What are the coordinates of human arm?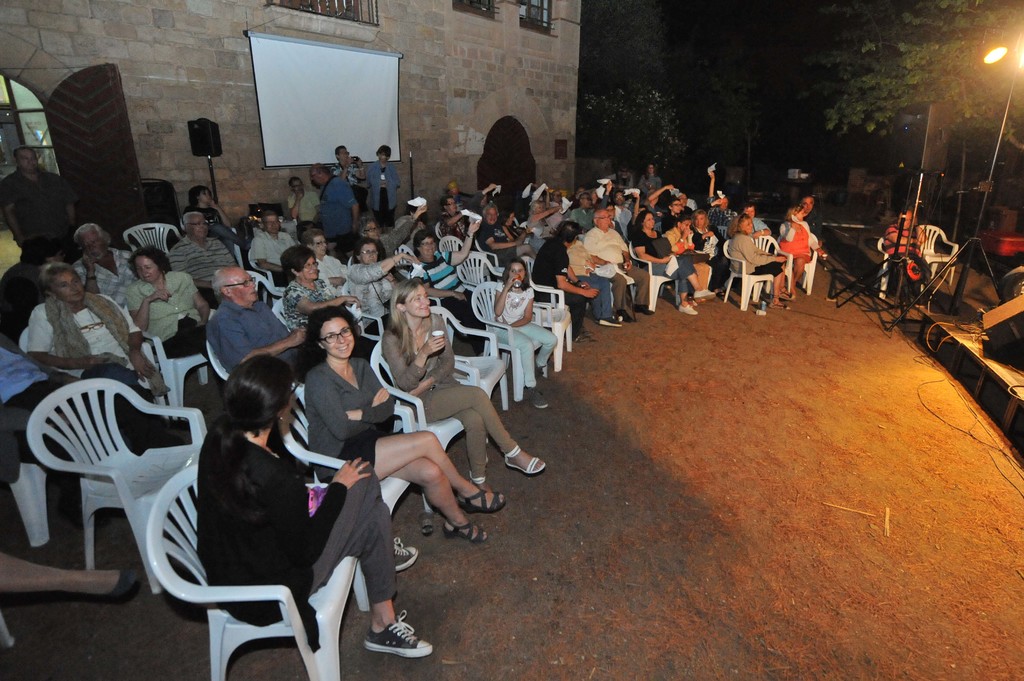
bbox=(737, 230, 788, 266).
